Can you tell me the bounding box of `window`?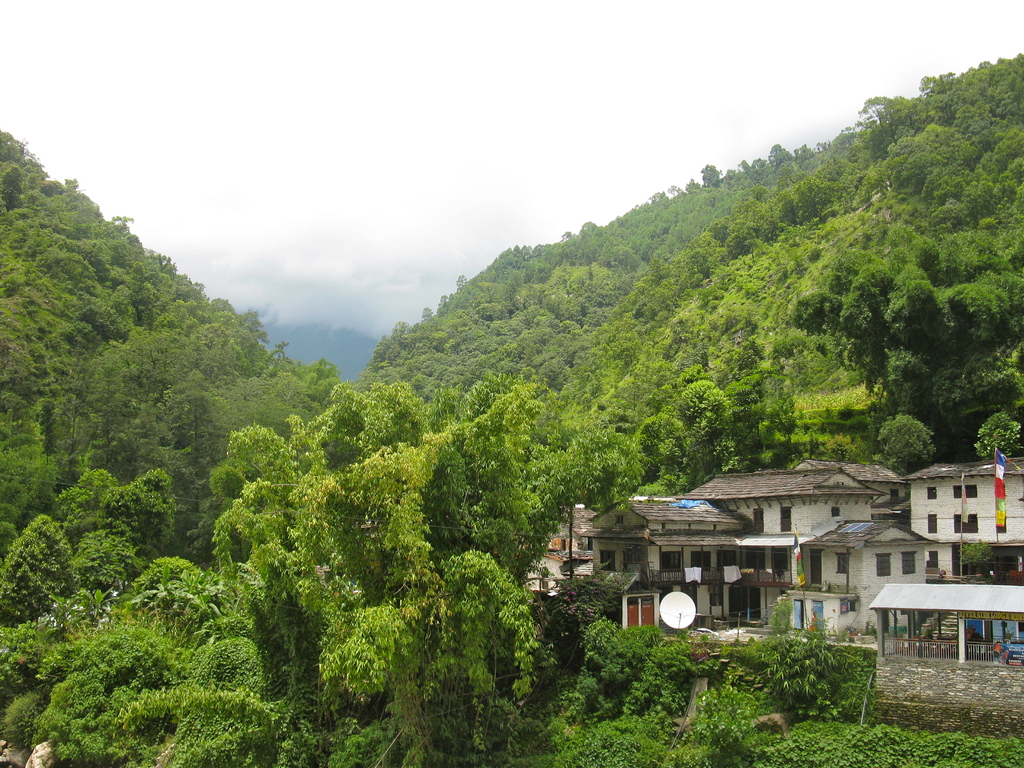
<region>599, 552, 616, 570</region>.
